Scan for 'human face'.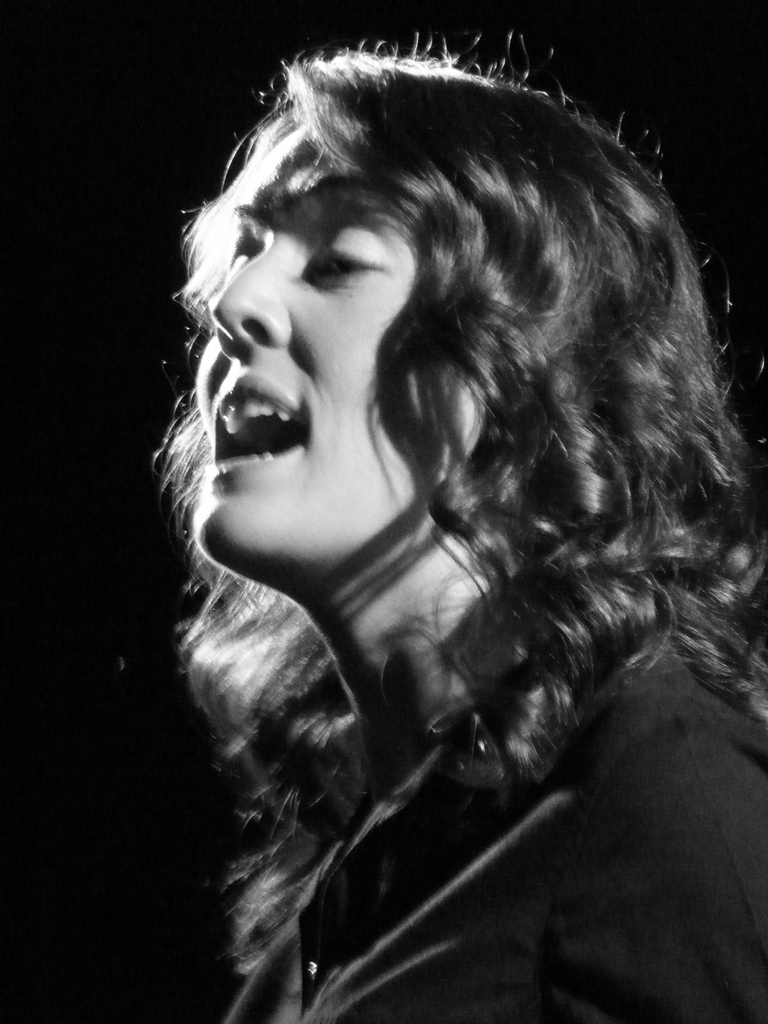
Scan result: bbox=(181, 94, 490, 571).
